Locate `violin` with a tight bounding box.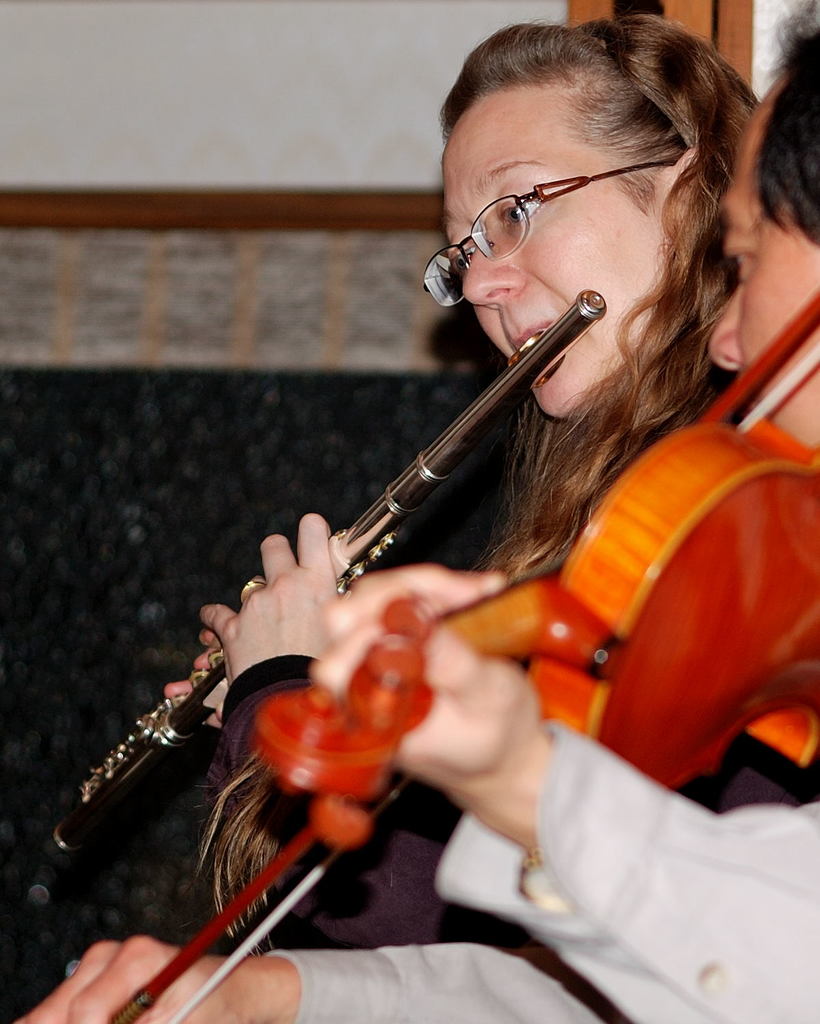
95 279 819 1023.
